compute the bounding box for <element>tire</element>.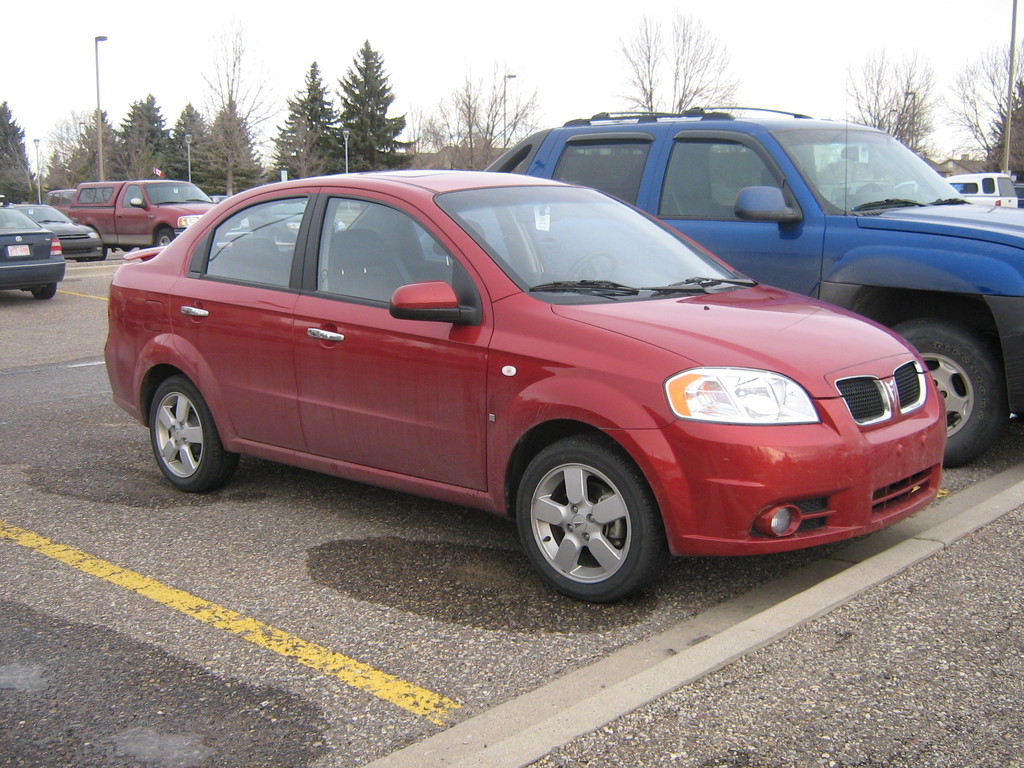
29/284/55/300.
